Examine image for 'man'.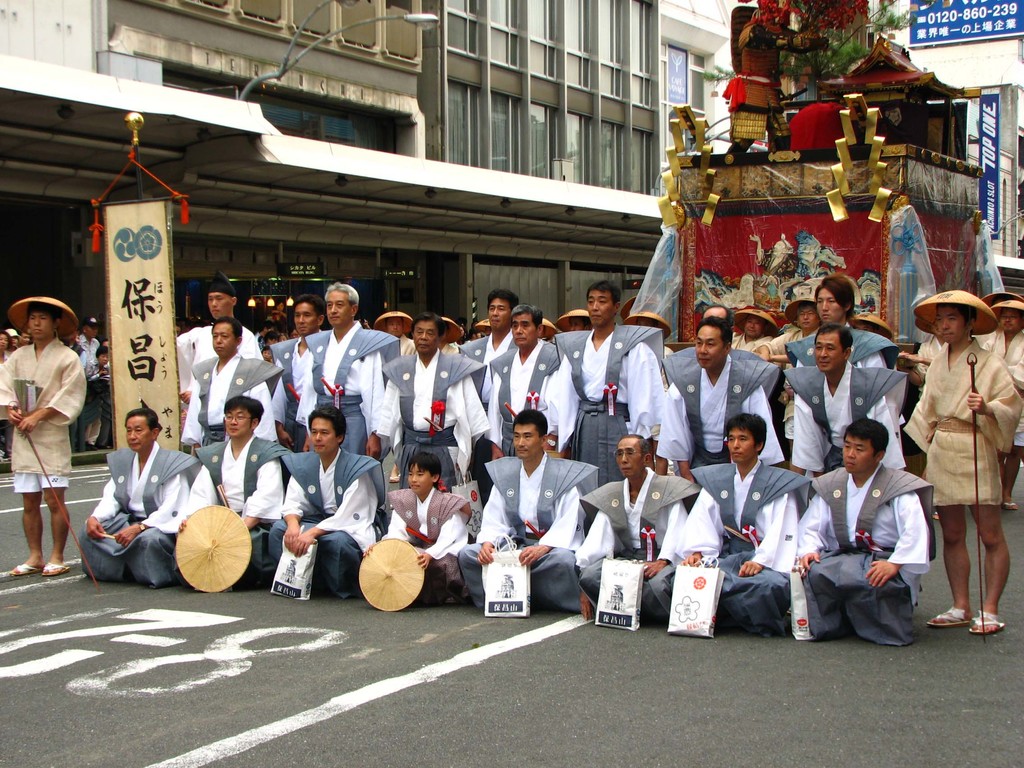
Examination result: BBox(81, 312, 106, 381).
